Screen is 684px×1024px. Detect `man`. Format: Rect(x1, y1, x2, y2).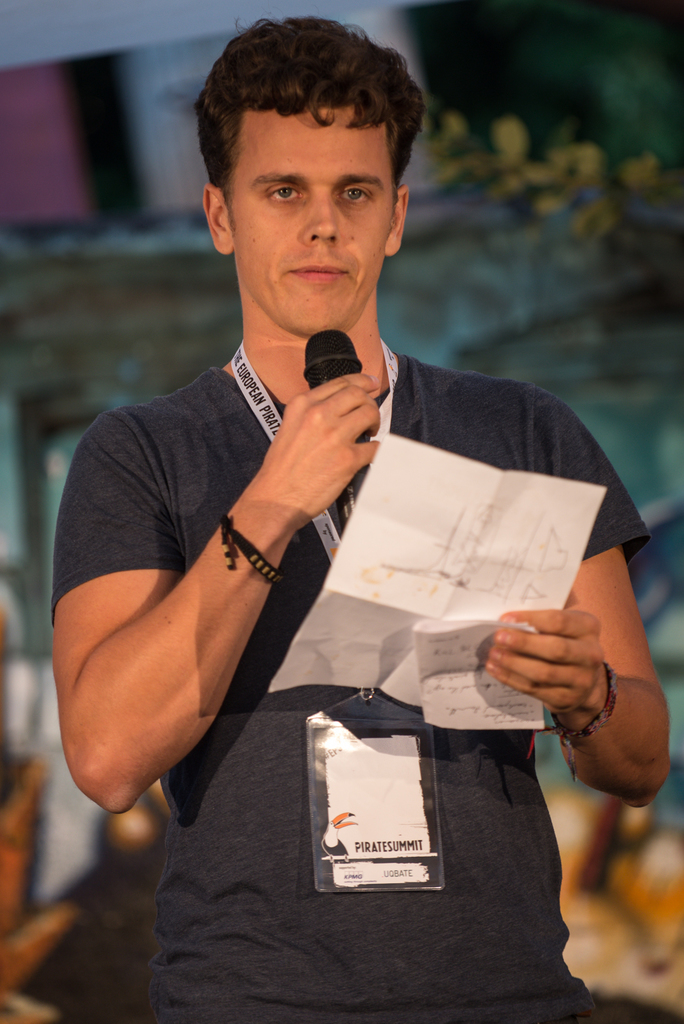
Rect(57, 21, 681, 1023).
